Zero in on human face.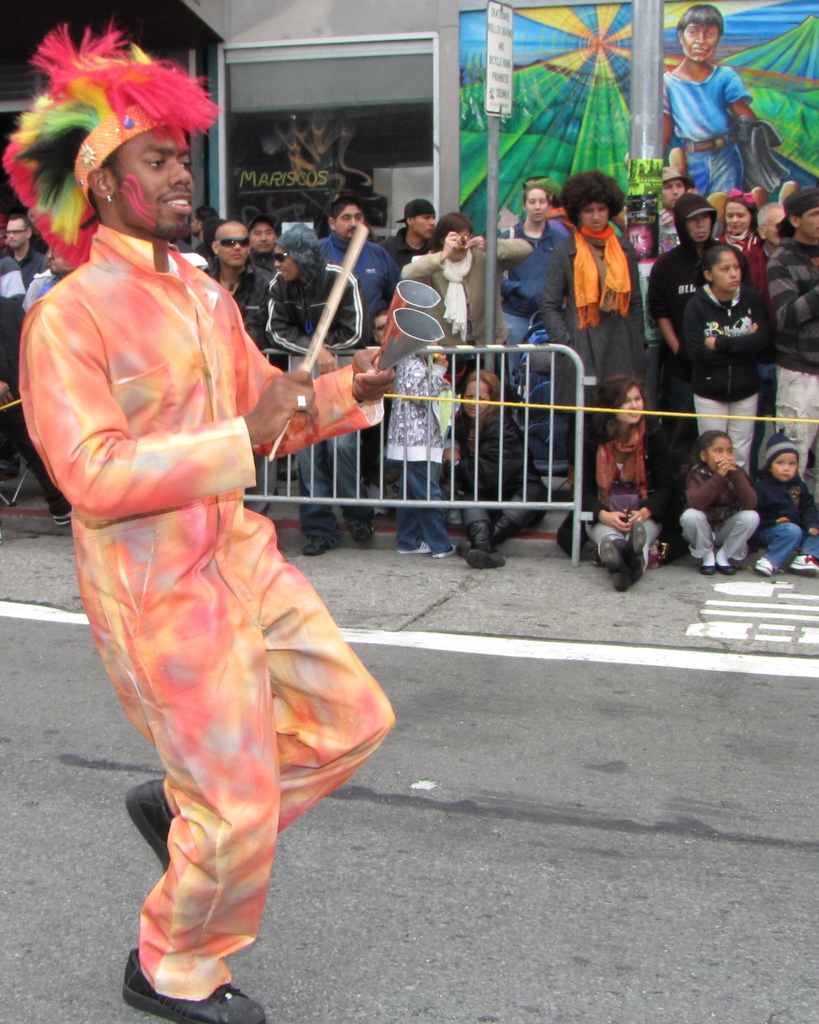
Zeroed in: 270/253/300/284.
